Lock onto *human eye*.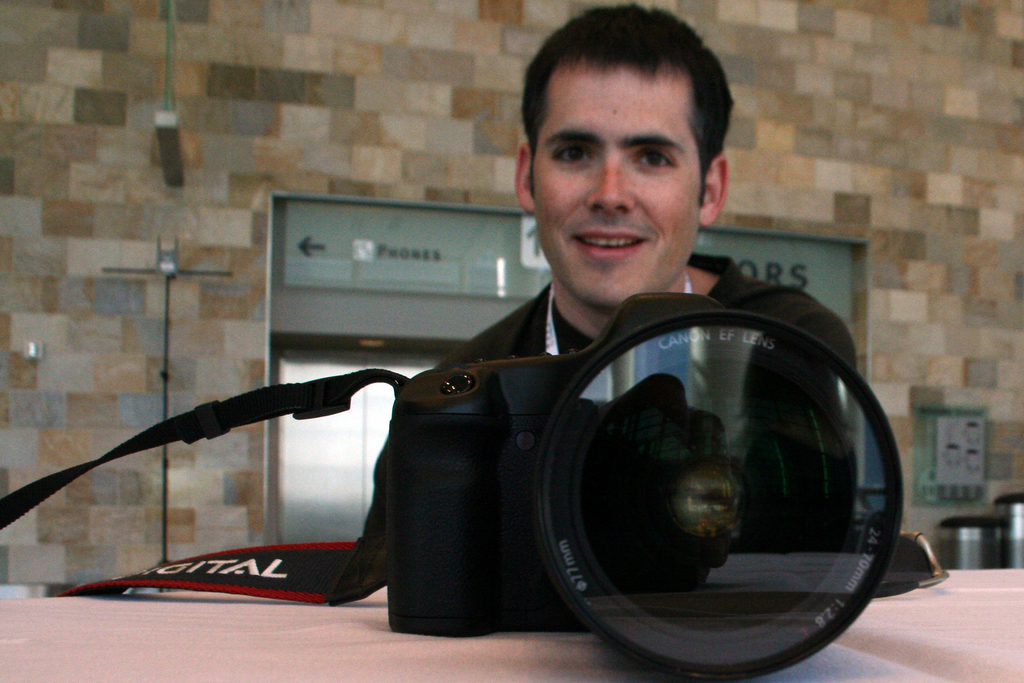
Locked: select_region(631, 149, 678, 176).
